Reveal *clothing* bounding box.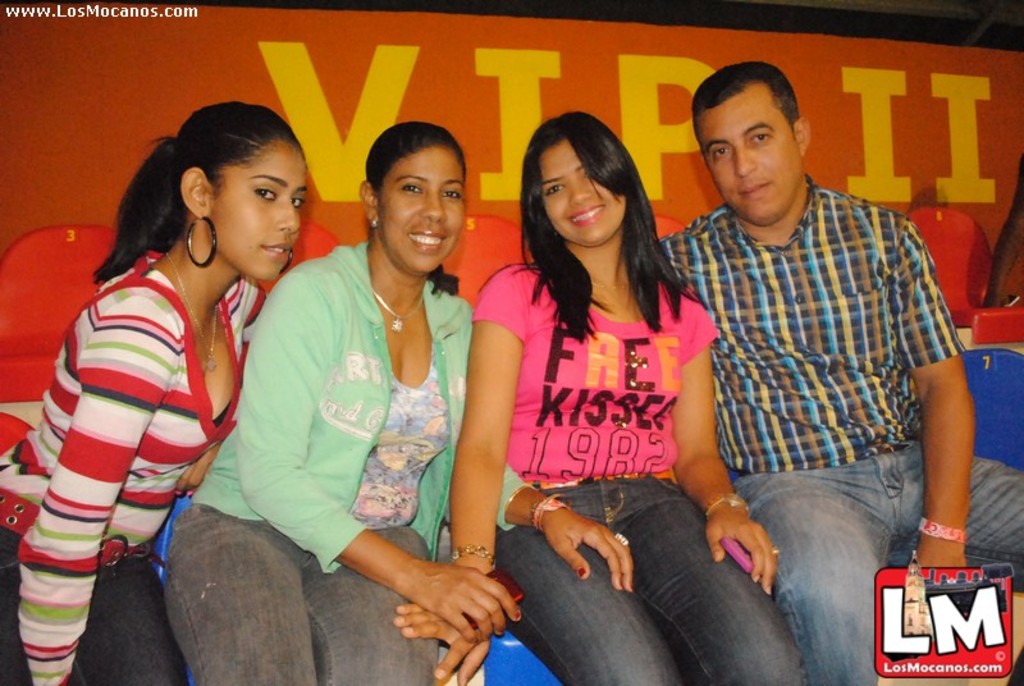
Revealed: [left=472, top=260, right=810, bottom=685].
